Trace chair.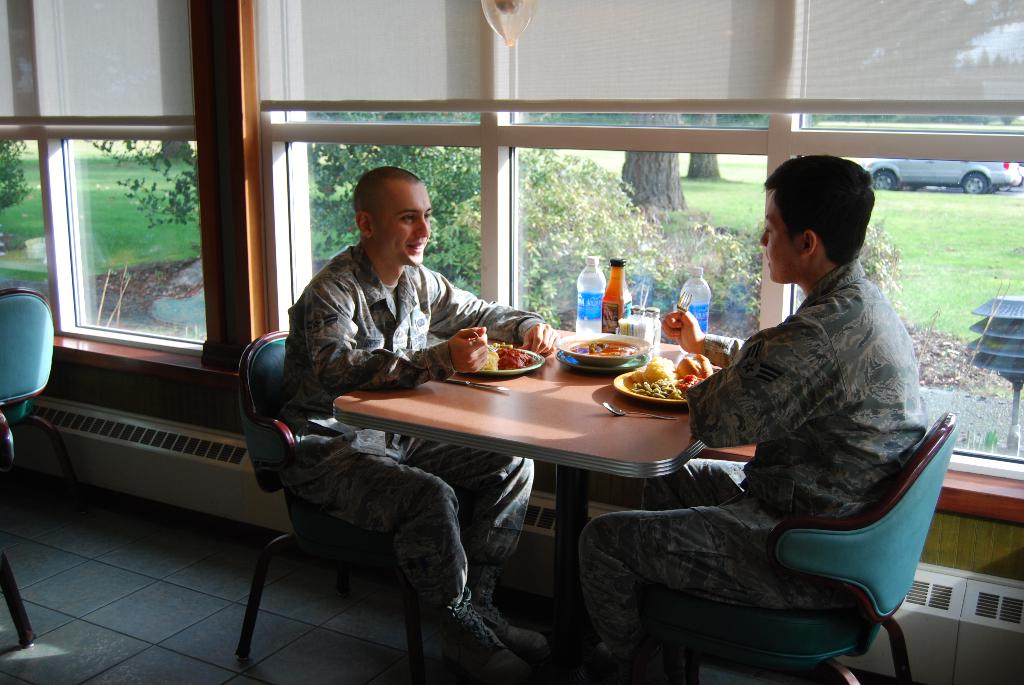
Traced to crop(230, 326, 430, 684).
